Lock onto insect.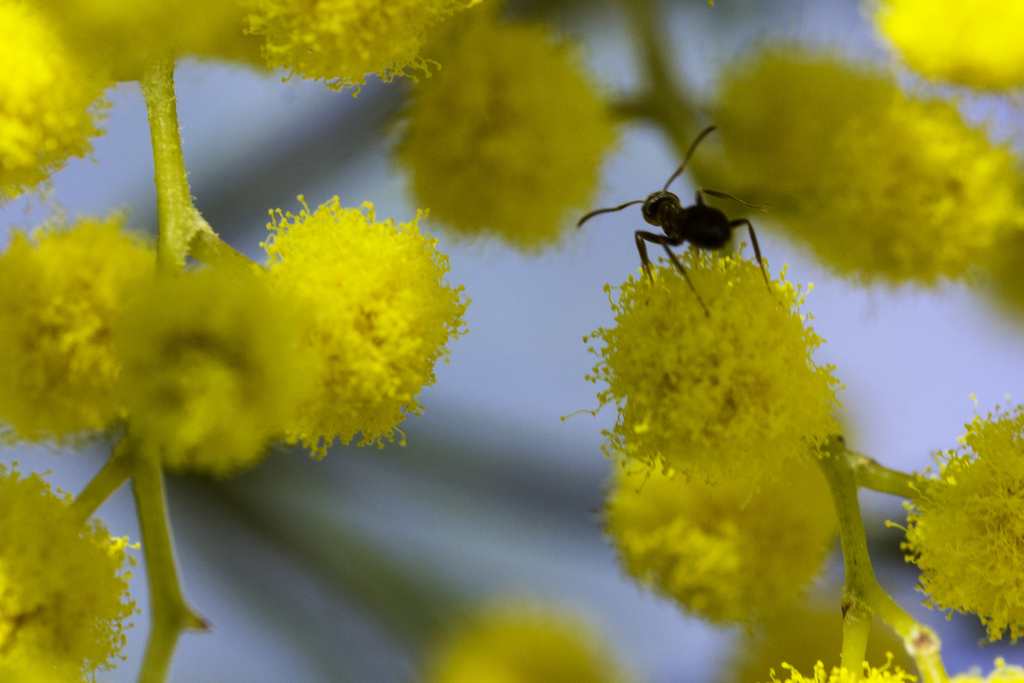
Locked: rect(579, 124, 776, 316).
